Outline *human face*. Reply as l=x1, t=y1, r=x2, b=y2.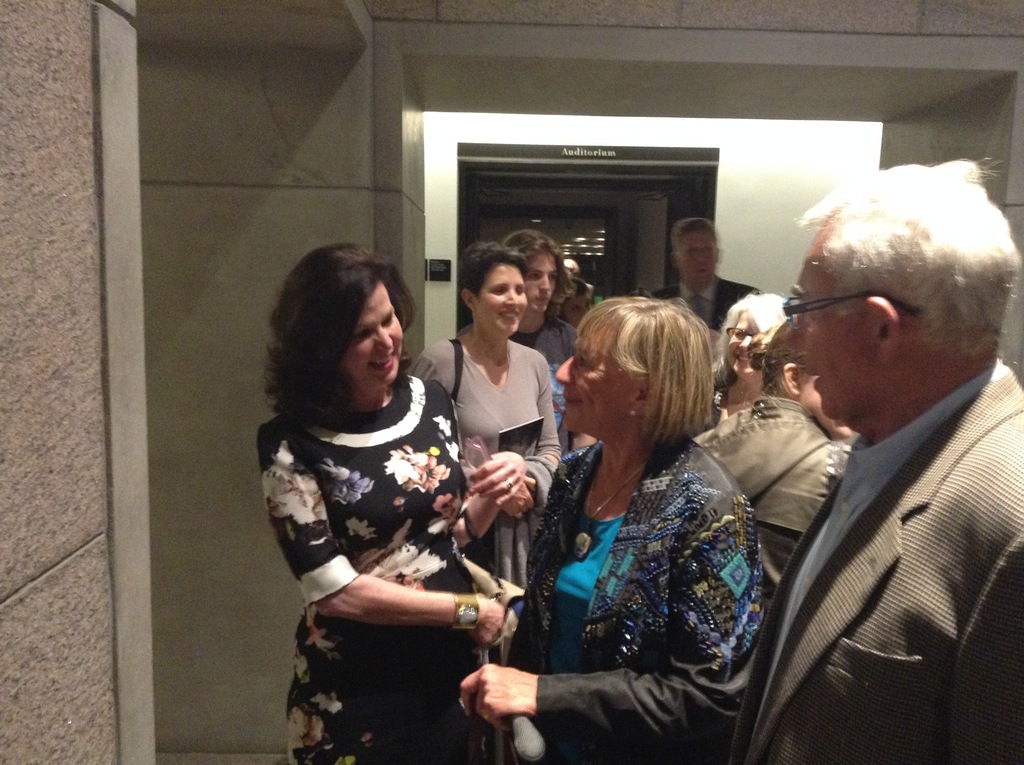
l=527, t=249, r=558, b=309.
